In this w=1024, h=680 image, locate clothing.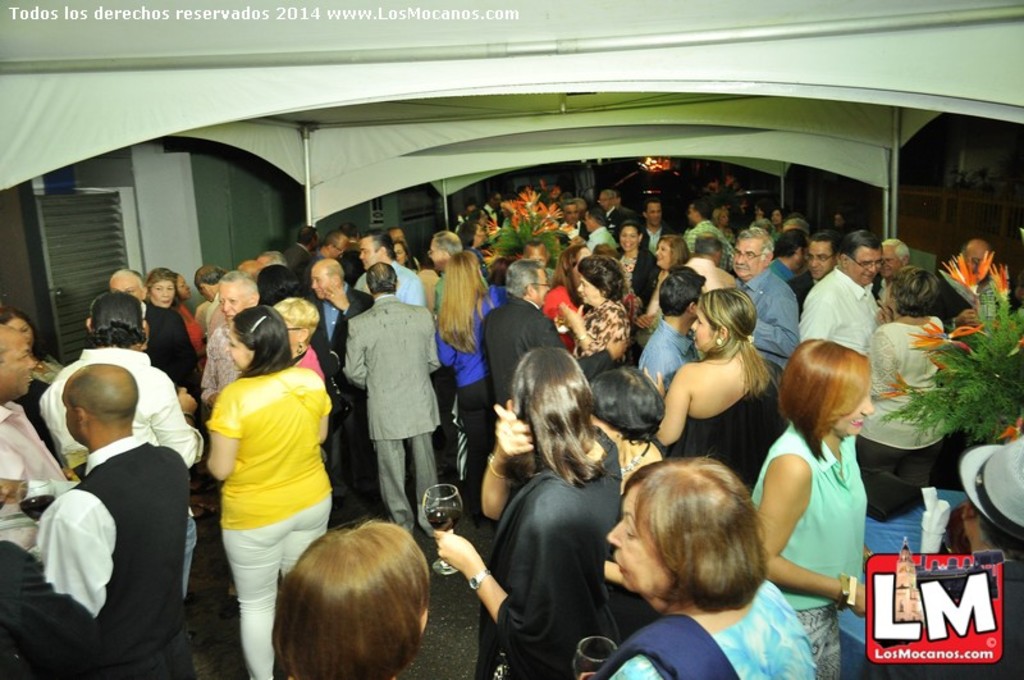
Bounding box: box=[735, 269, 813, 384].
